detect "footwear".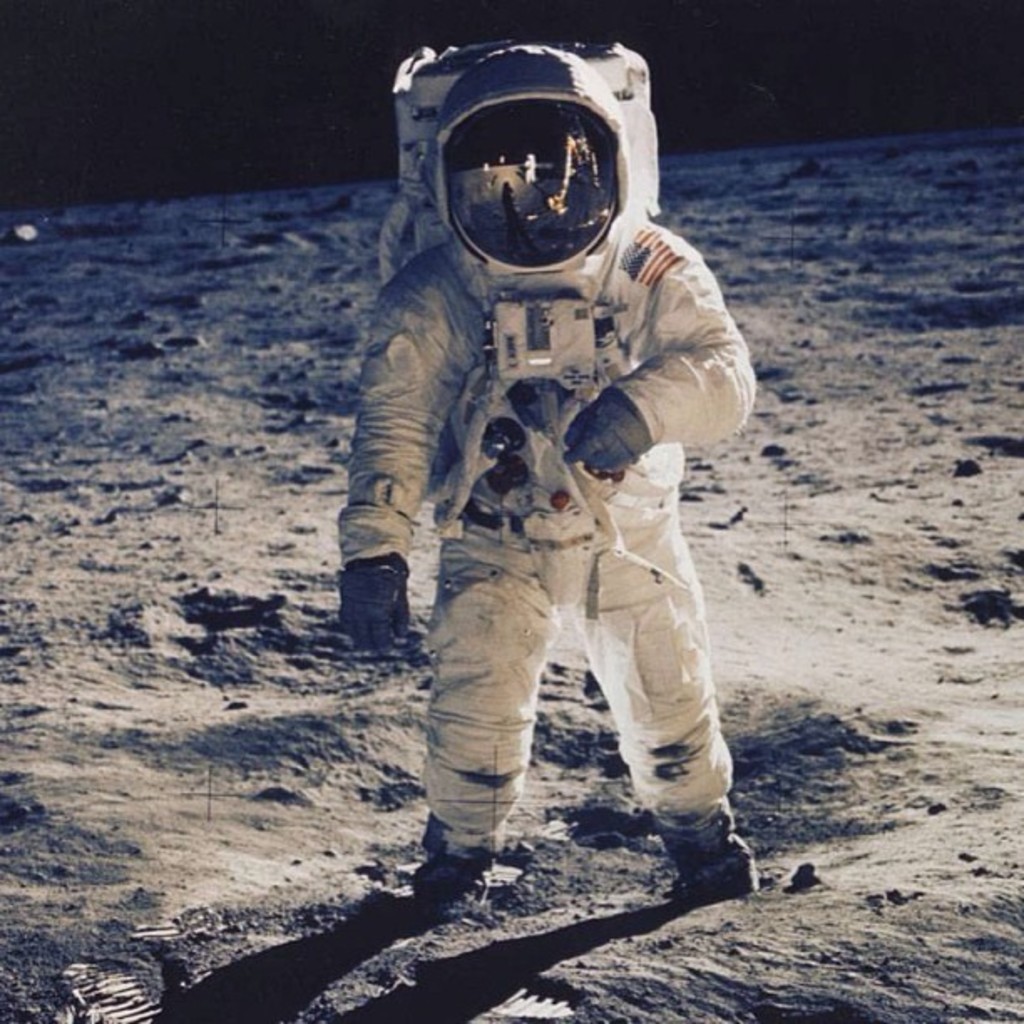
Detected at bbox=(689, 820, 758, 917).
